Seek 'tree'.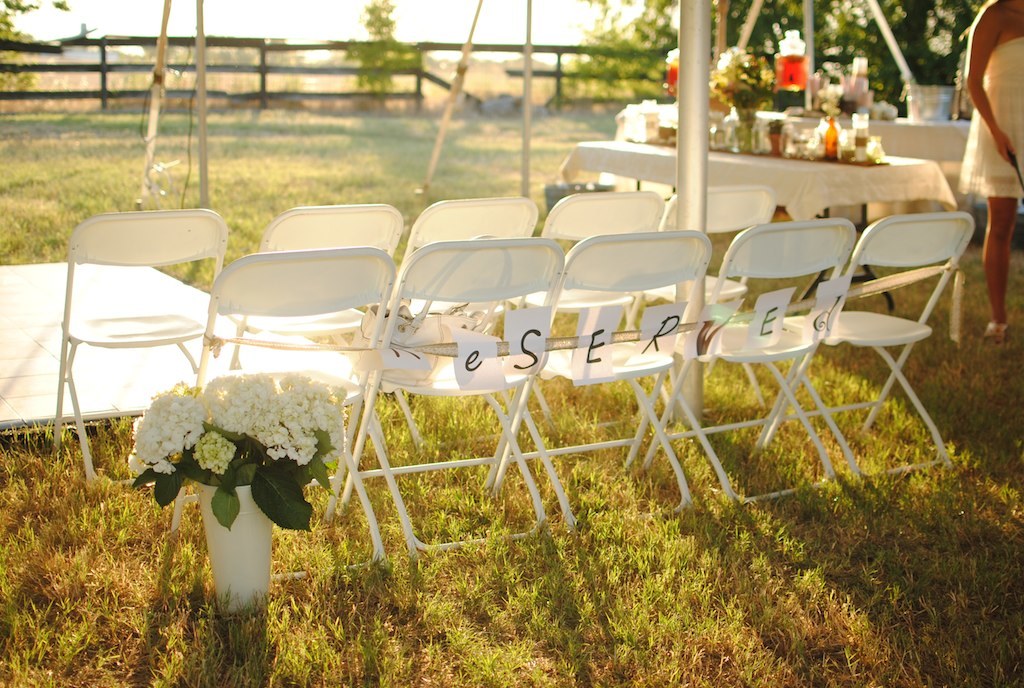
detection(339, 0, 412, 115).
